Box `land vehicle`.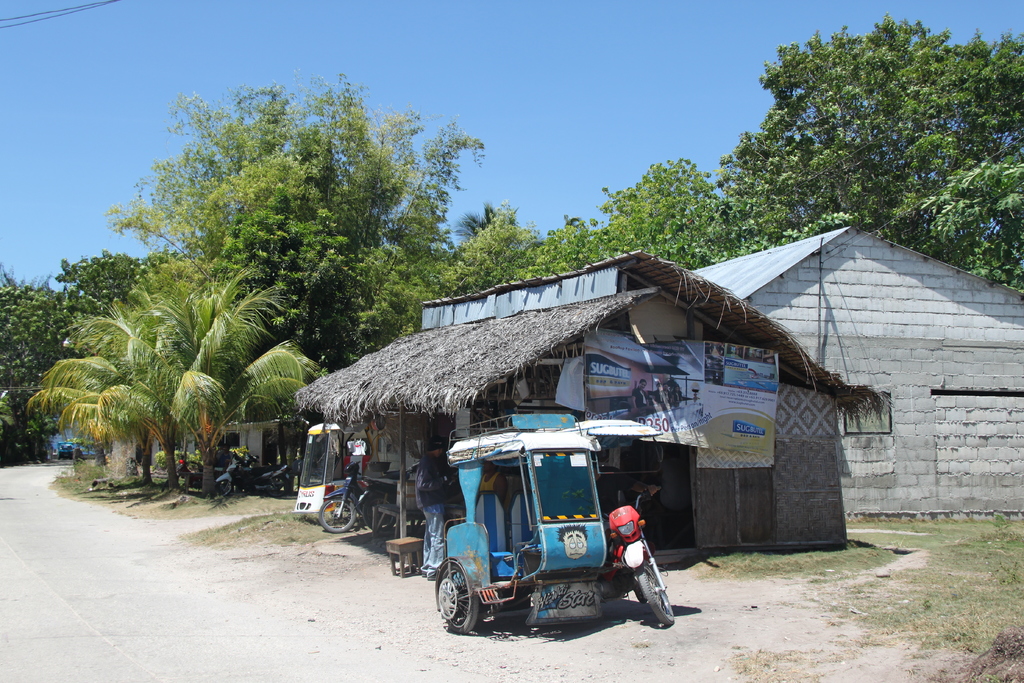
<region>294, 426, 370, 514</region>.
